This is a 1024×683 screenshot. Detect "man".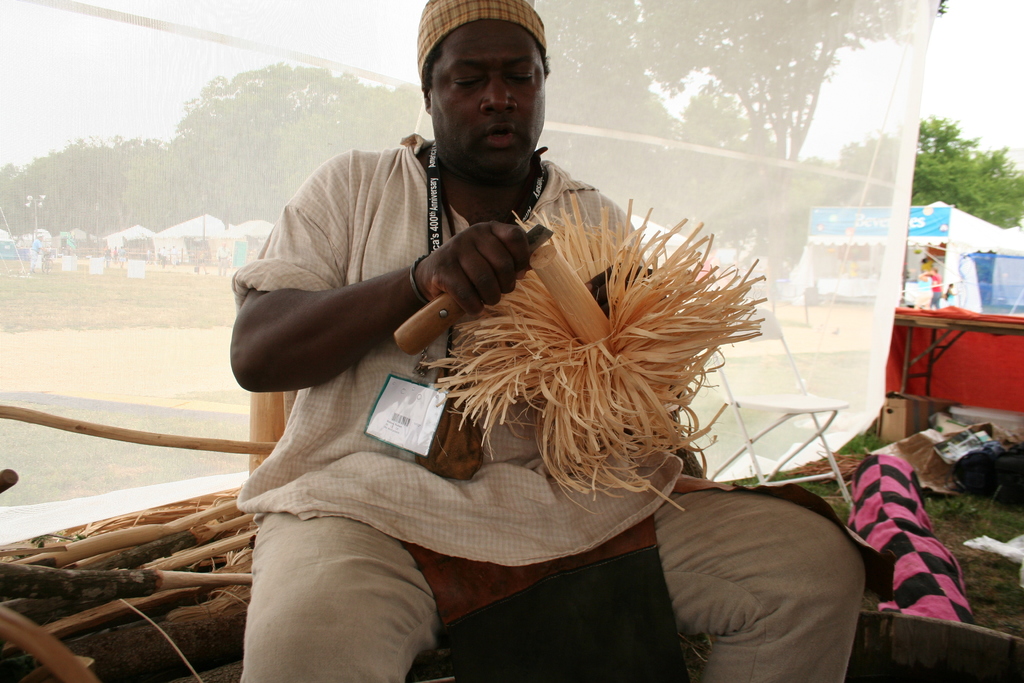
rect(29, 231, 45, 273).
